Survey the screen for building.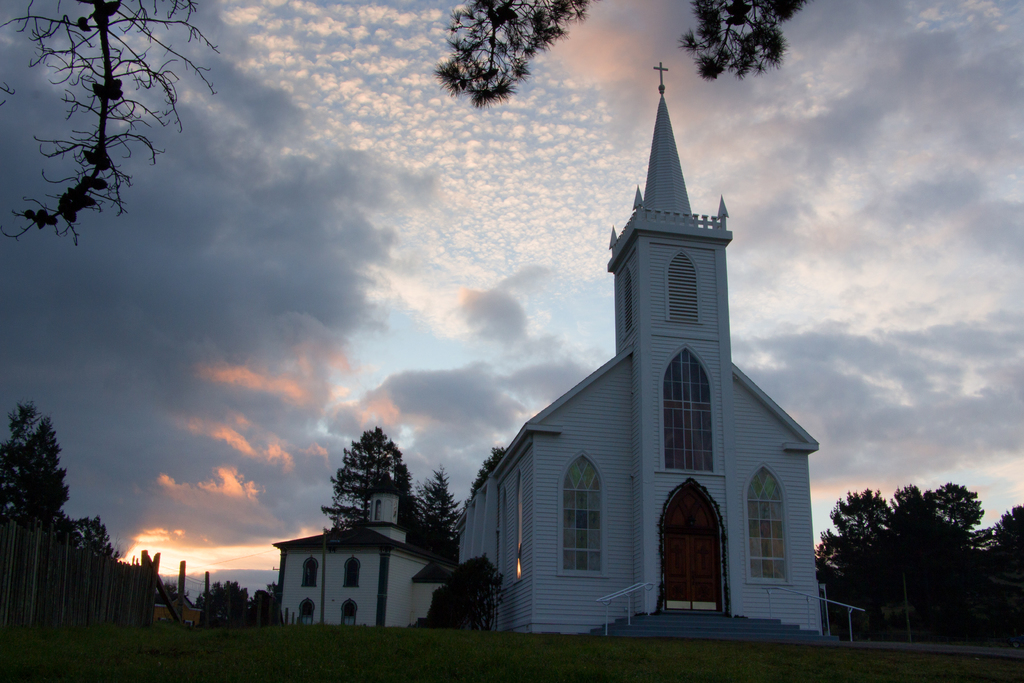
Survey found: left=460, top=63, right=820, bottom=638.
